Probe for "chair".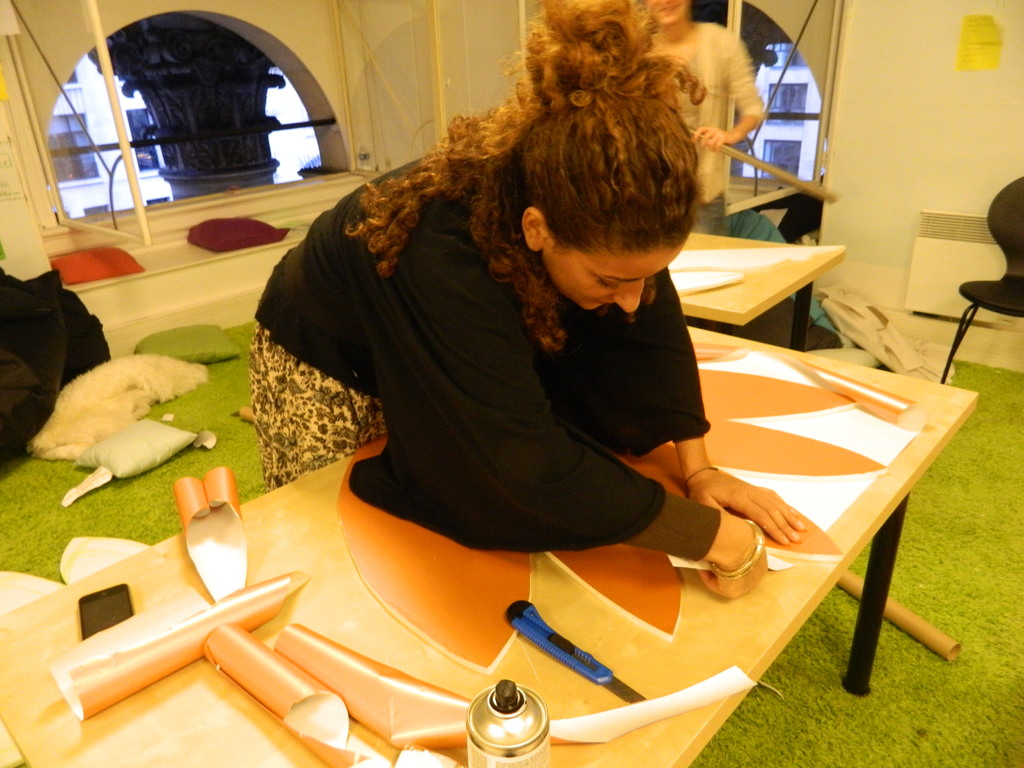
Probe result: <bbox>941, 172, 1023, 387</bbox>.
